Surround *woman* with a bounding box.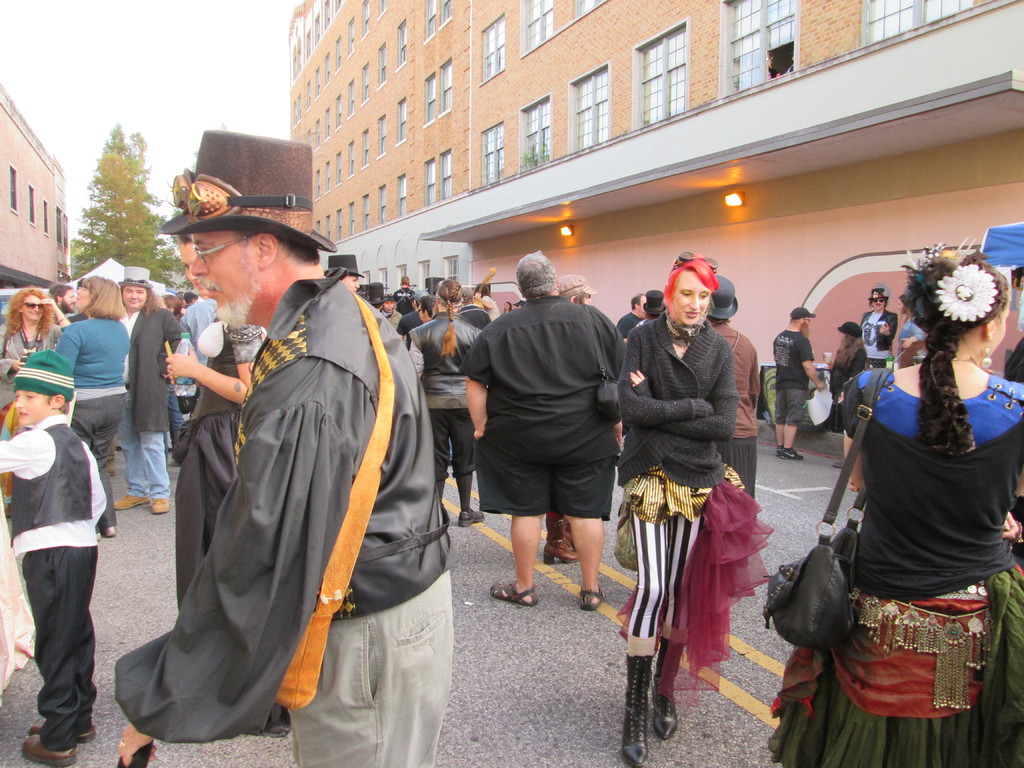
(607, 244, 757, 767).
